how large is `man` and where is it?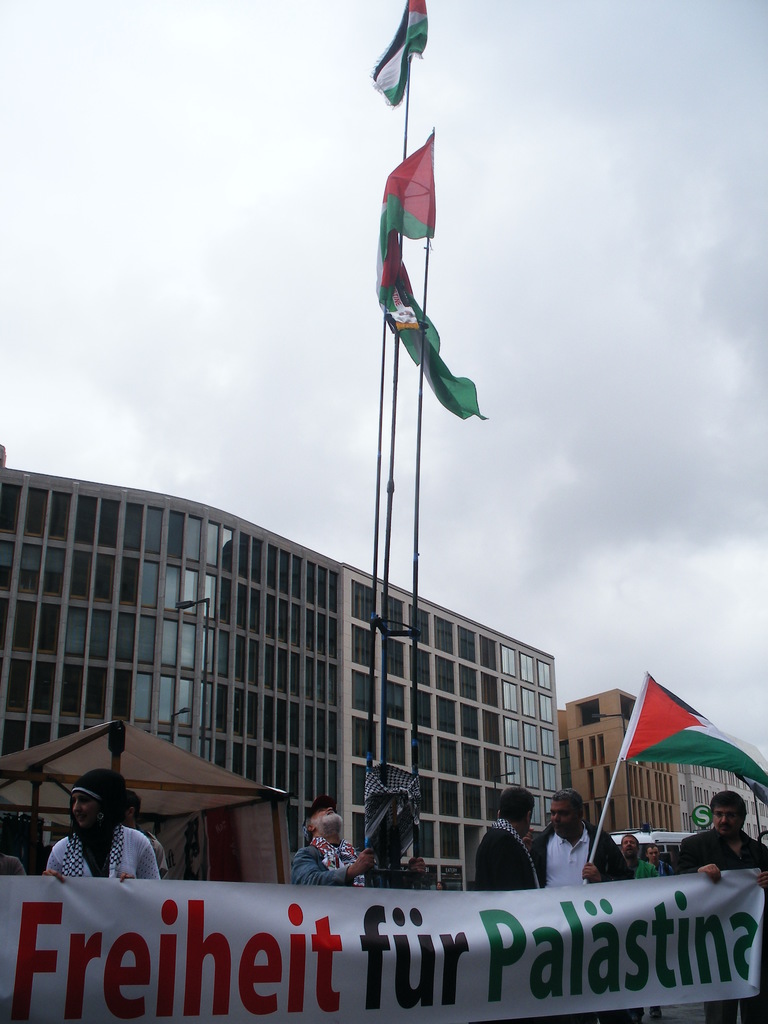
Bounding box: detection(646, 844, 678, 874).
